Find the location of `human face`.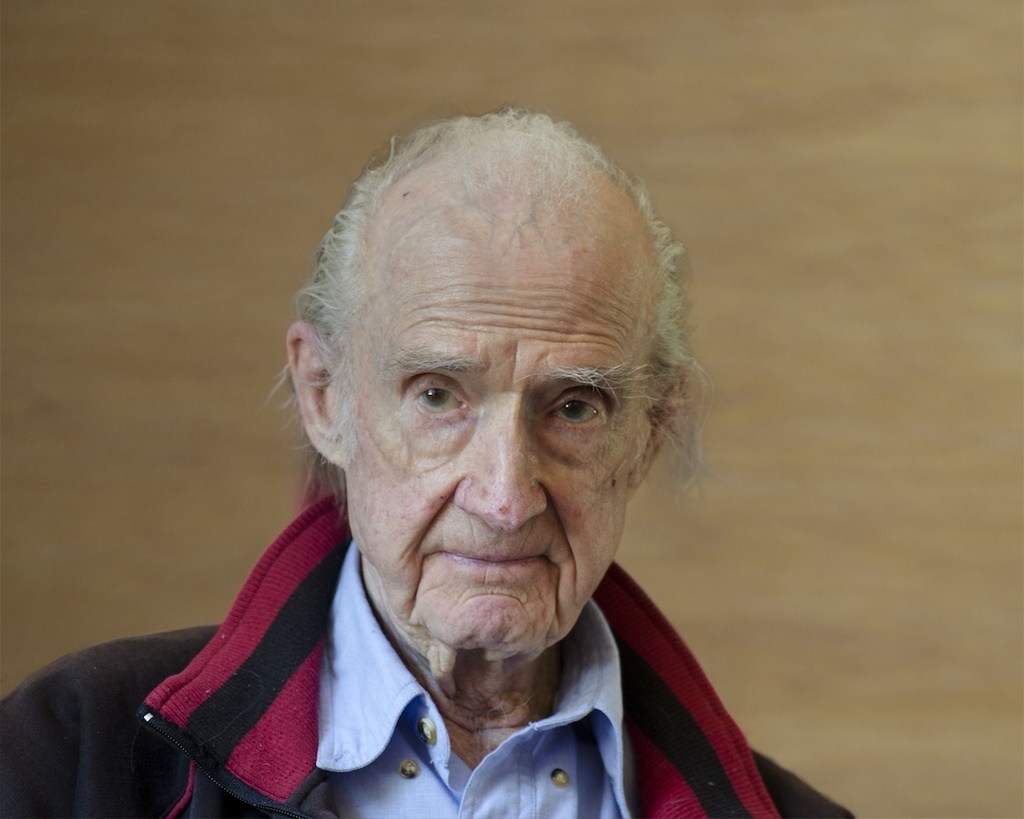
Location: bbox=(341, 249, 646, 642).
